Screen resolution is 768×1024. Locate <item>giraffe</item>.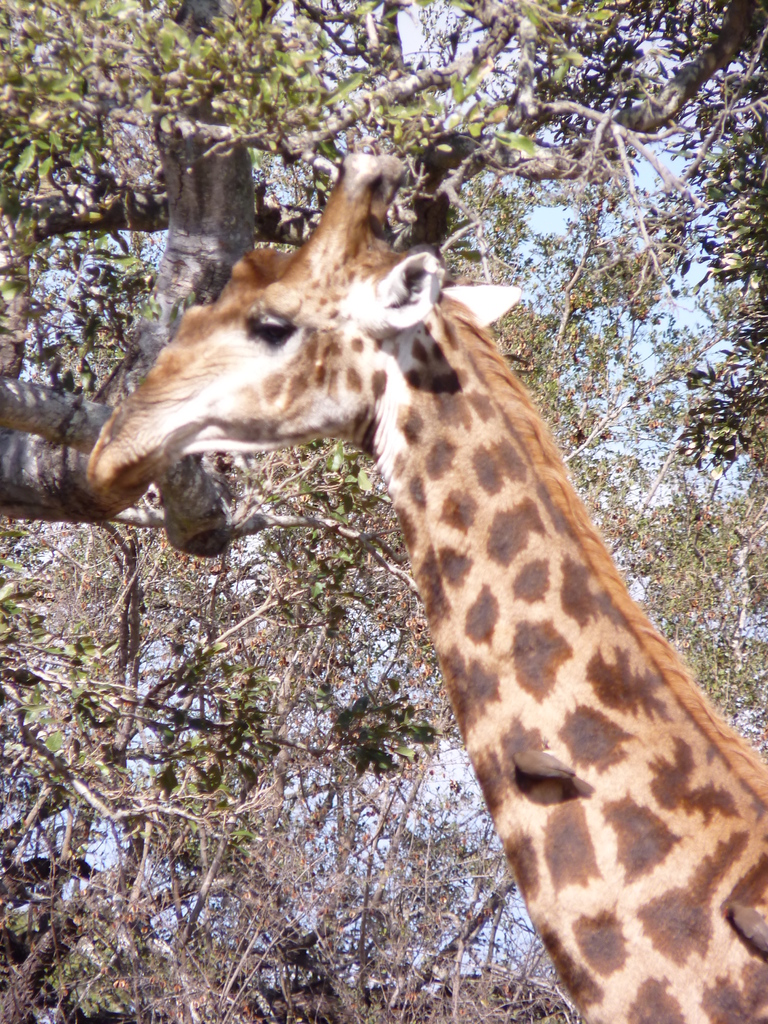
Rect(88, 150, 767, 1021).
